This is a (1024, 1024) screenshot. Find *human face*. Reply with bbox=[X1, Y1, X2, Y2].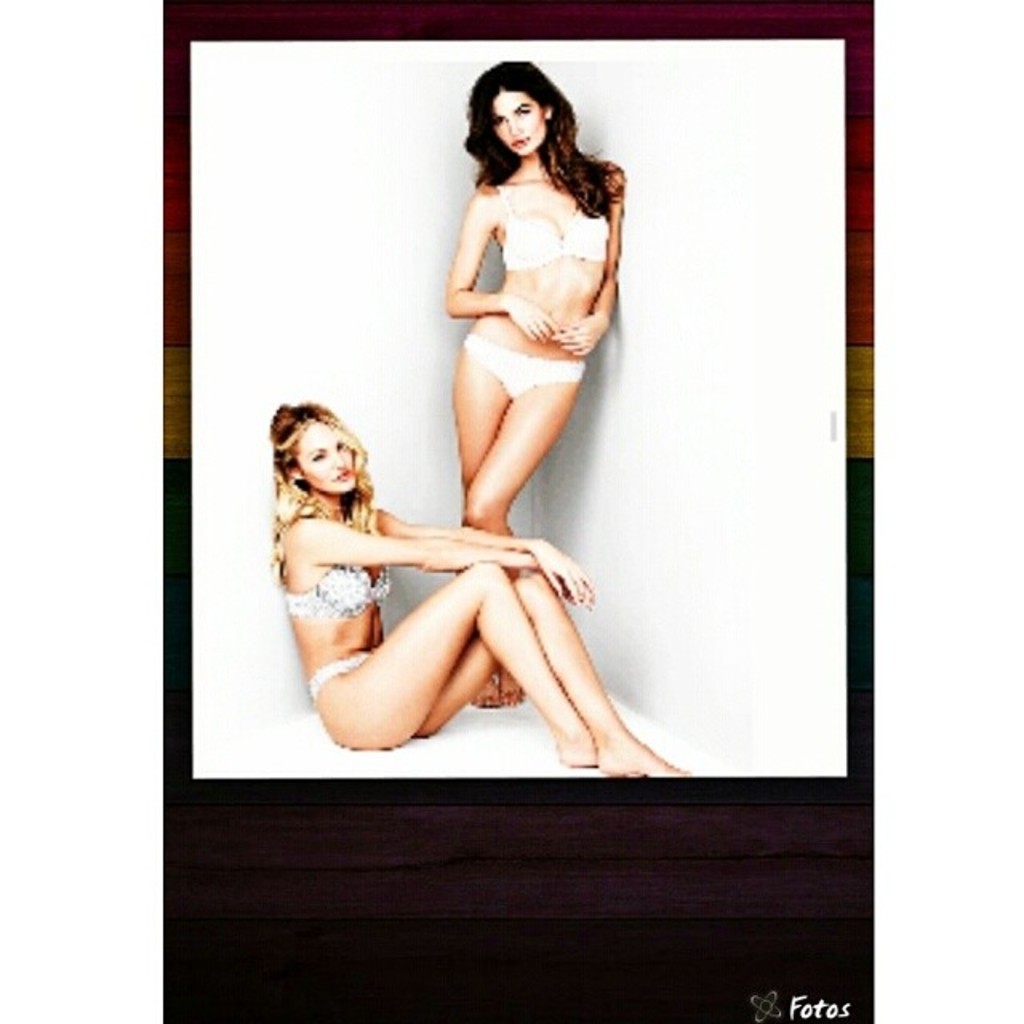
bbox=[493, 91, 547, 155].
